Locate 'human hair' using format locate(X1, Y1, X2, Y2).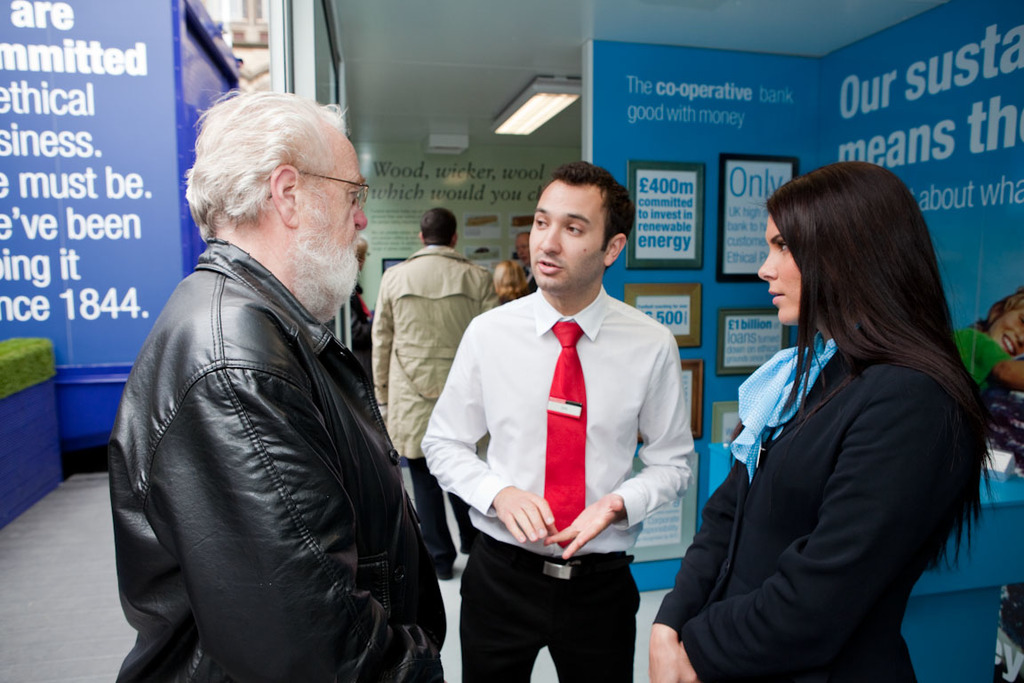
locate(185, 83, 350, 237).
